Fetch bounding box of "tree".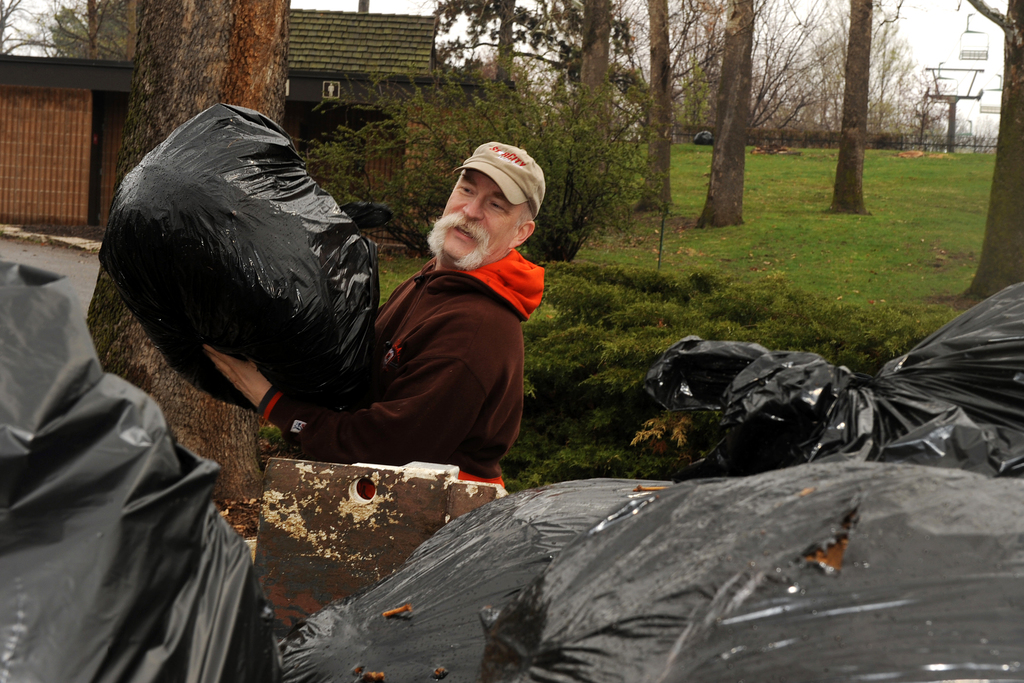
Bbox: bbox=(424, 0, 577, 94).
